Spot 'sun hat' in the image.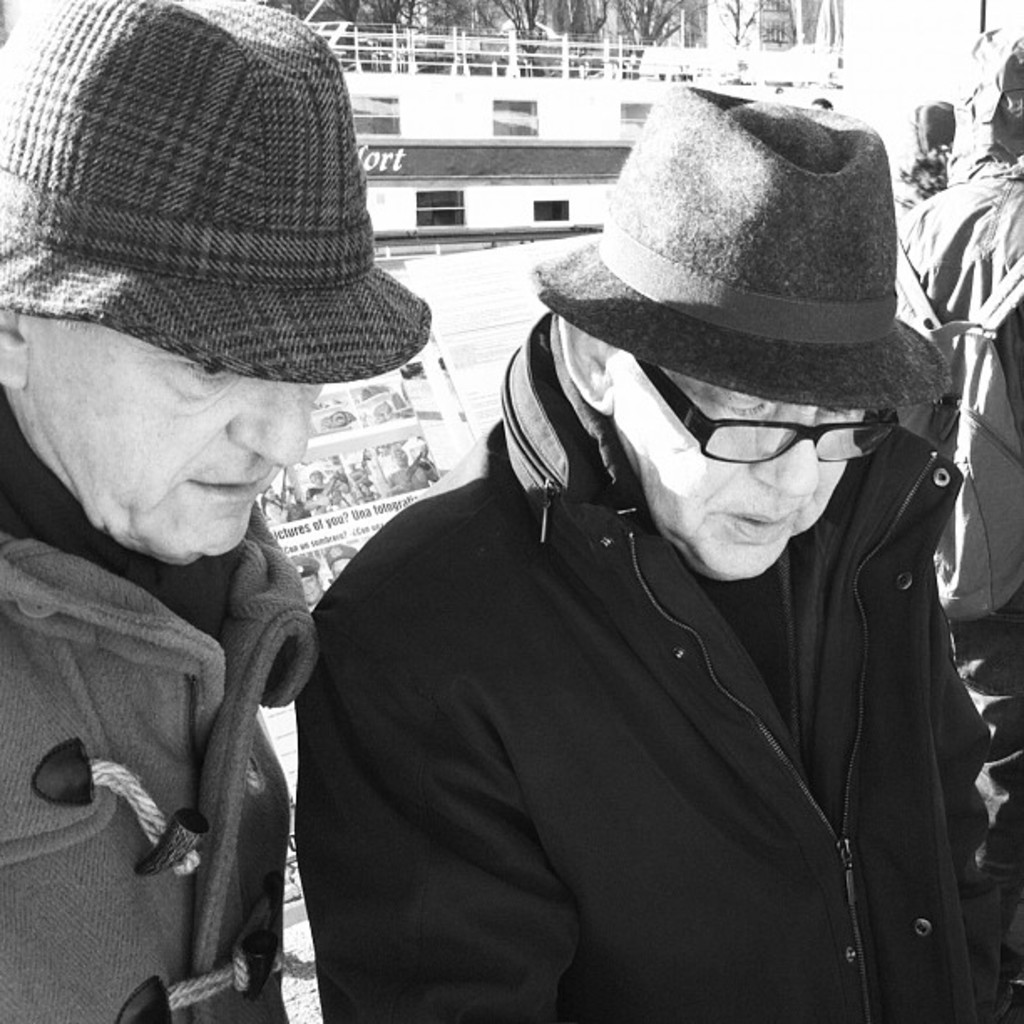
'sun hat' found at bbox(0, 0, 452, 385).
